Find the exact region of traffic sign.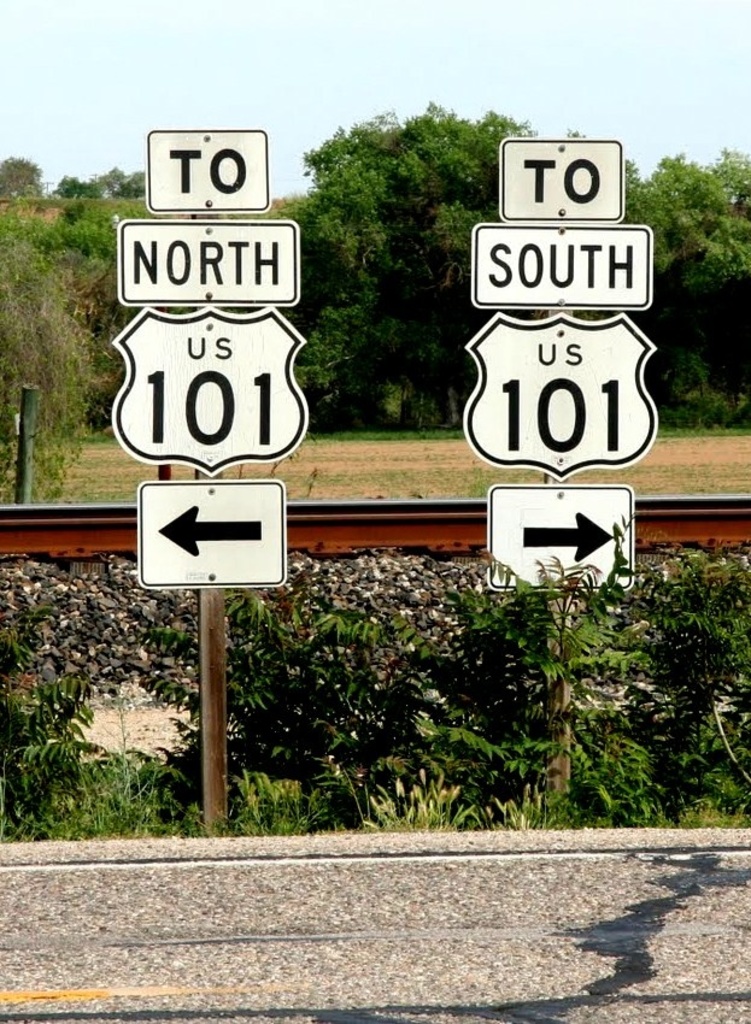
Exact region: {"x1": 470, "y1": 222, "x2": 656, "y2": 310}.
